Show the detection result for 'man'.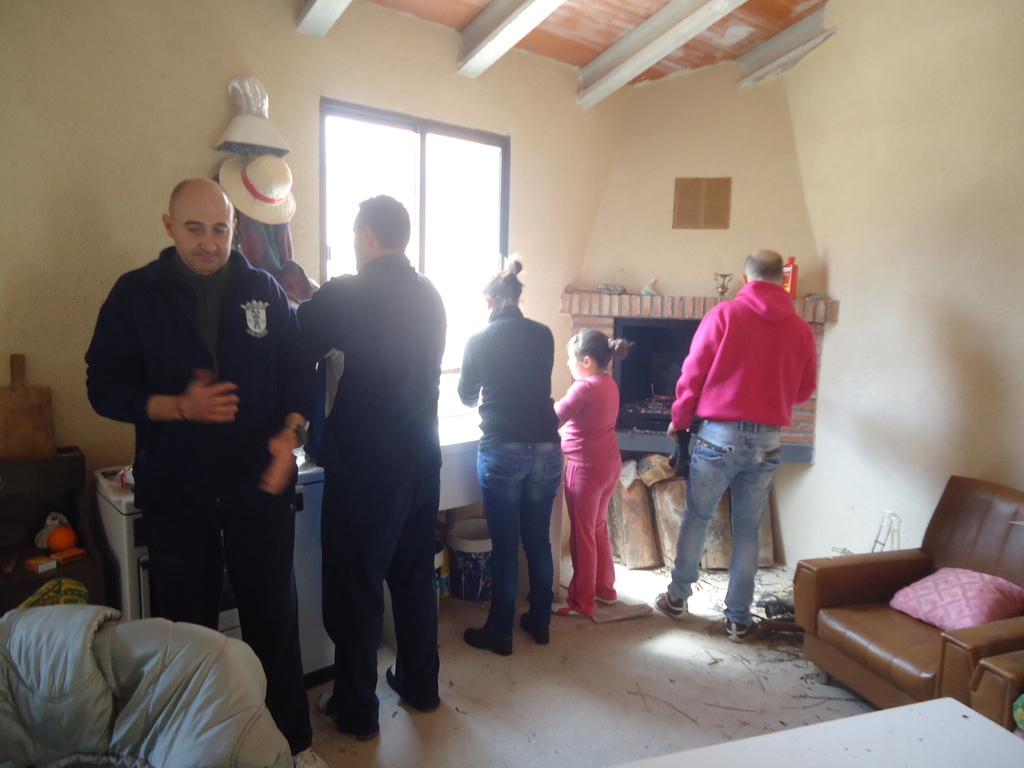
rect(653, 248, 821, 646).
